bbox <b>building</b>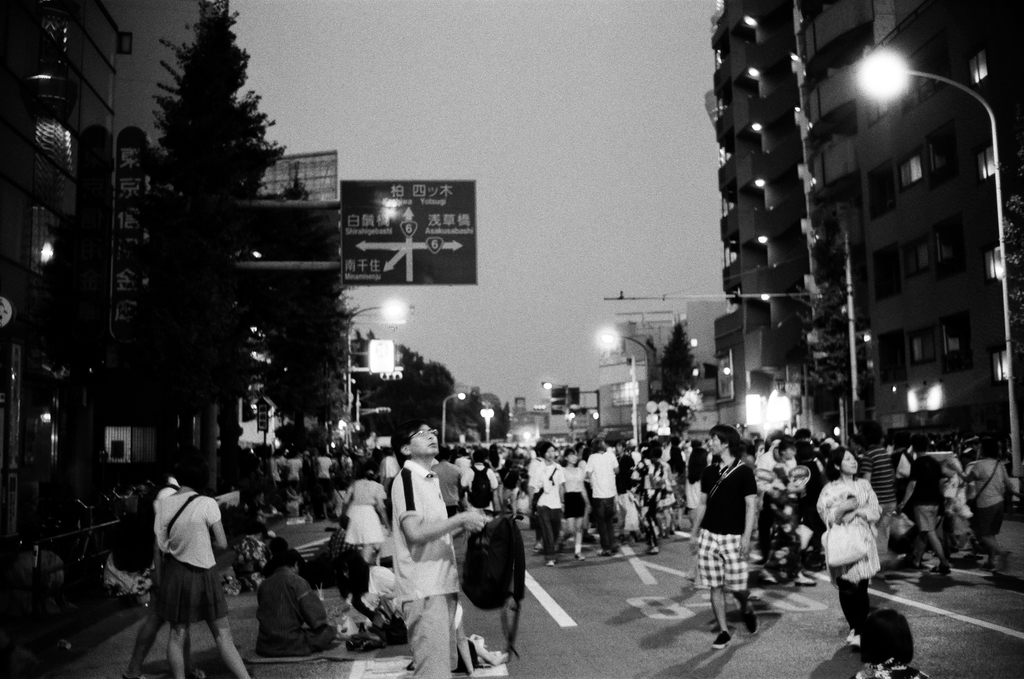
597 291 719 438
